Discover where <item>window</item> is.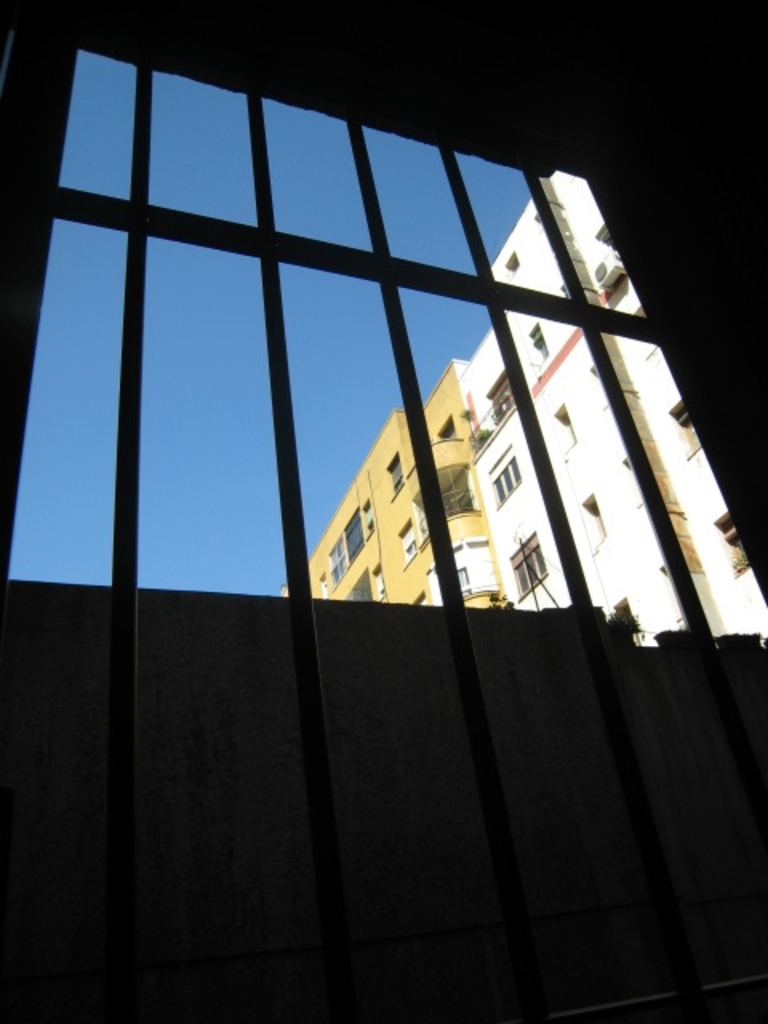
Discovered at locate(578, 490, 608, 554).
